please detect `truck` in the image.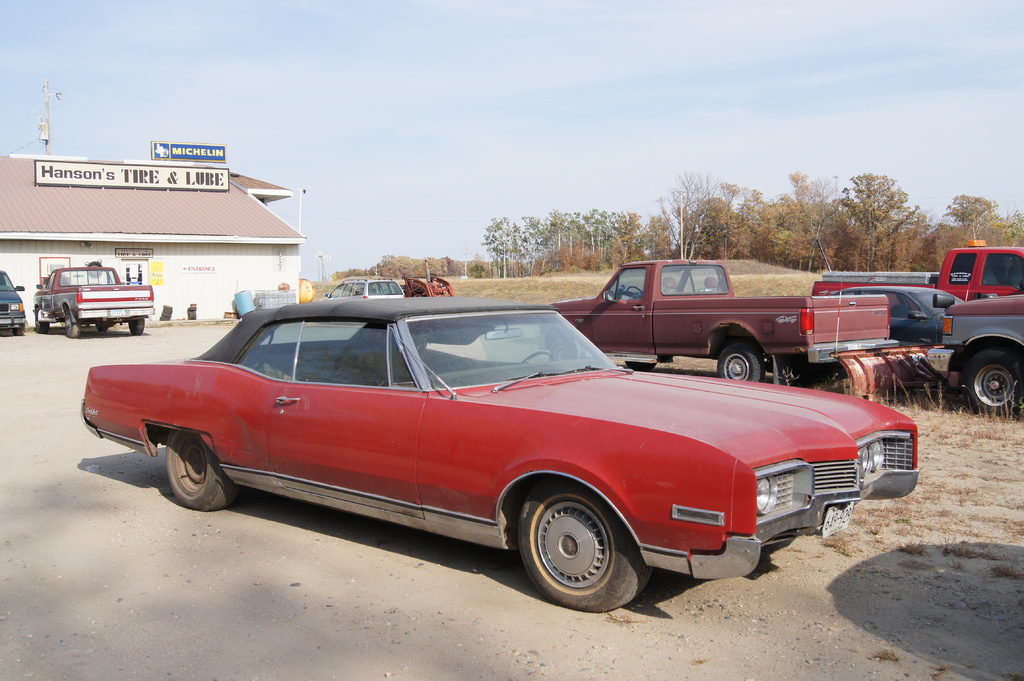
{"left": 34, "top": 264, "right": 159, "bottom": 335}.
